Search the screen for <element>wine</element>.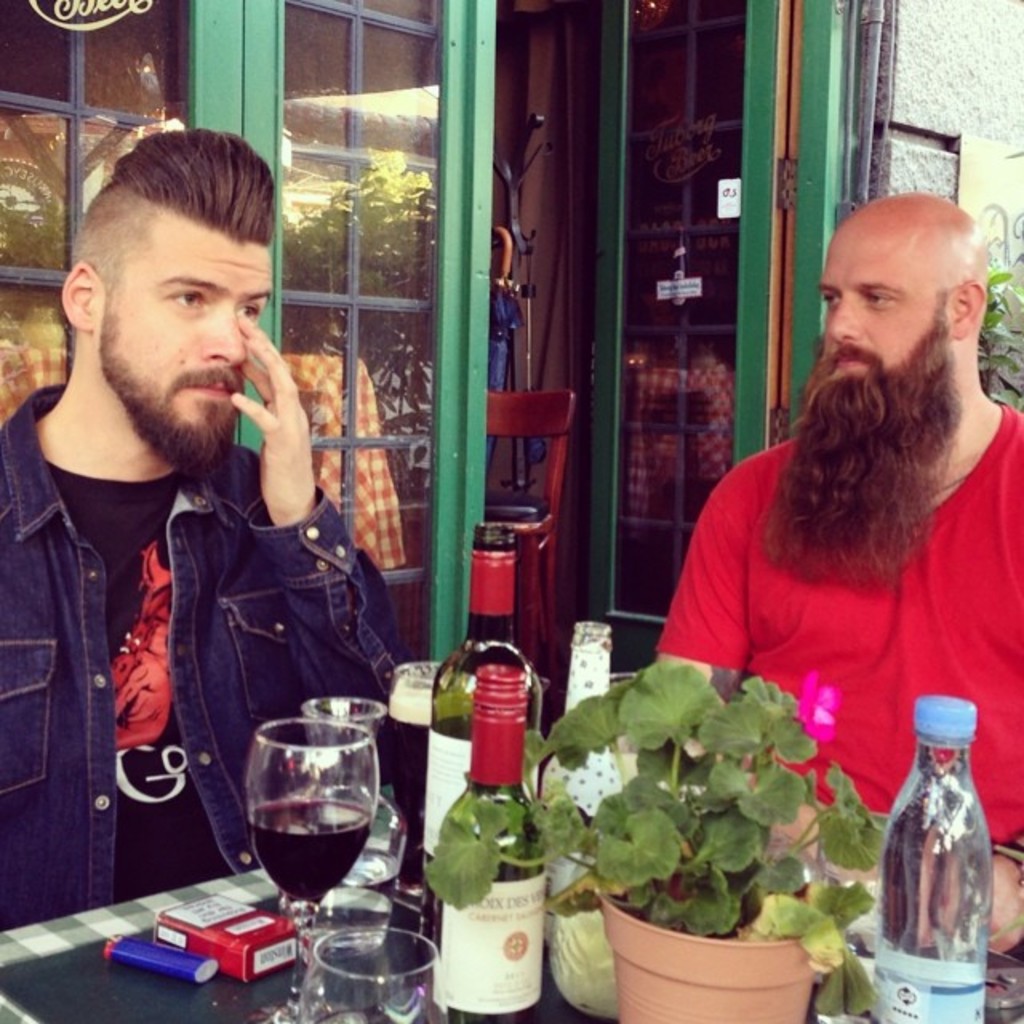
Found at (left=309, top=1006, right=403, bottom=1022).
